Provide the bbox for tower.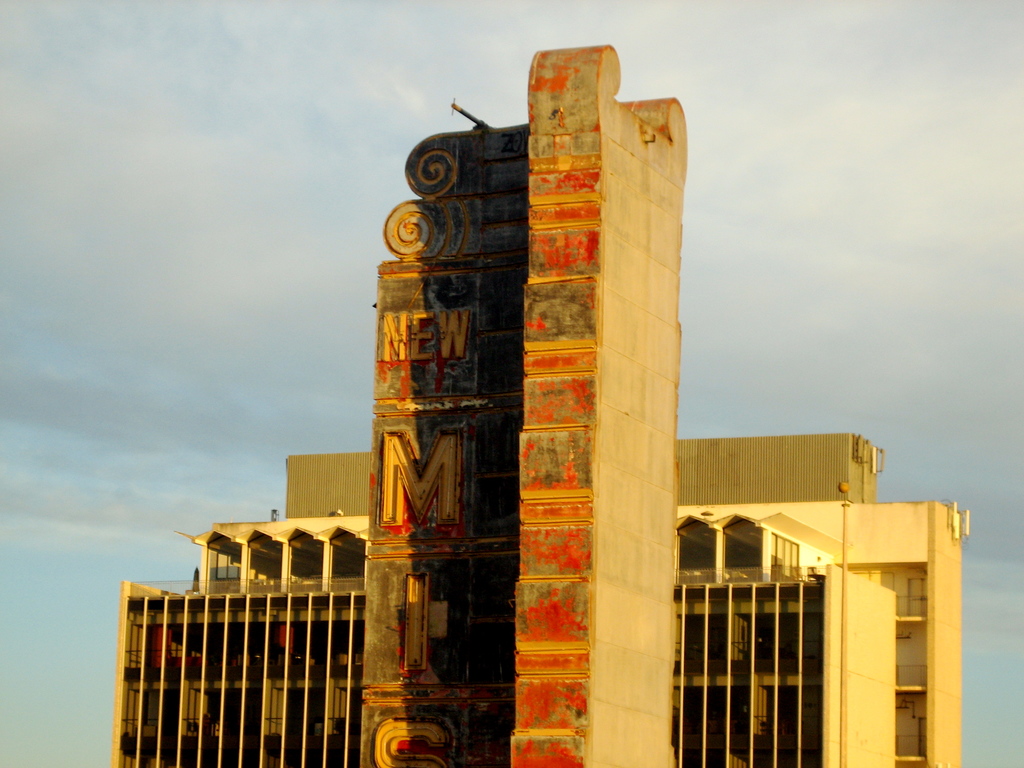
x1=342 y1=36 x2=724 y2=678.
